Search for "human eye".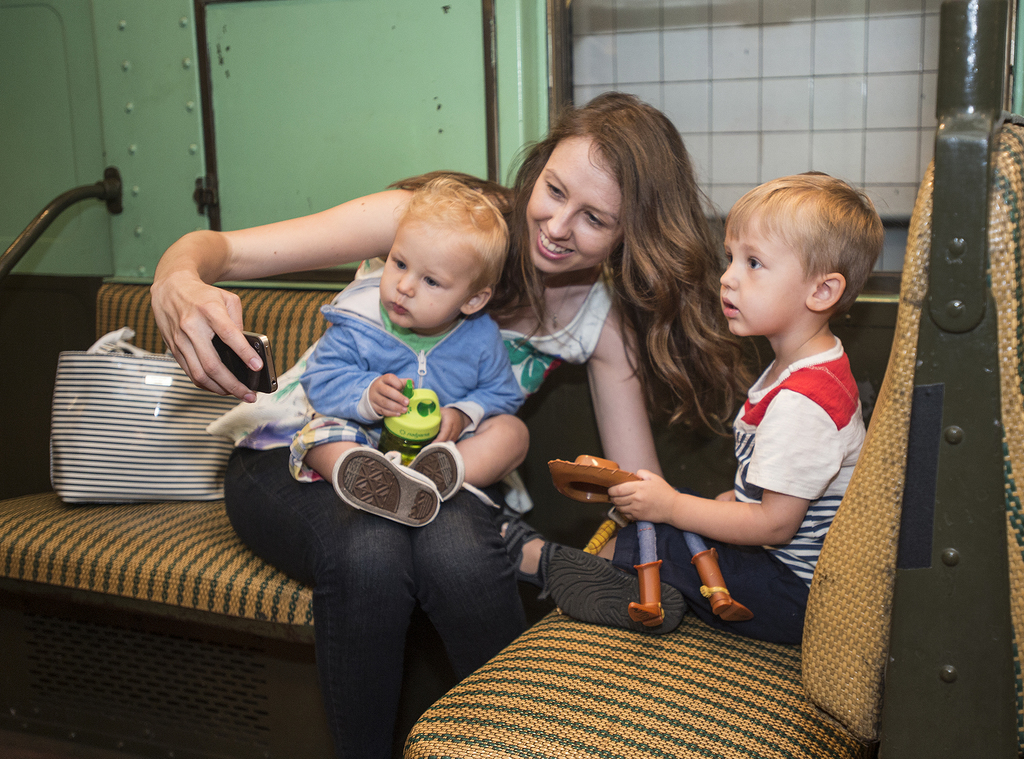
Found at (545, 180, 566, 196).
